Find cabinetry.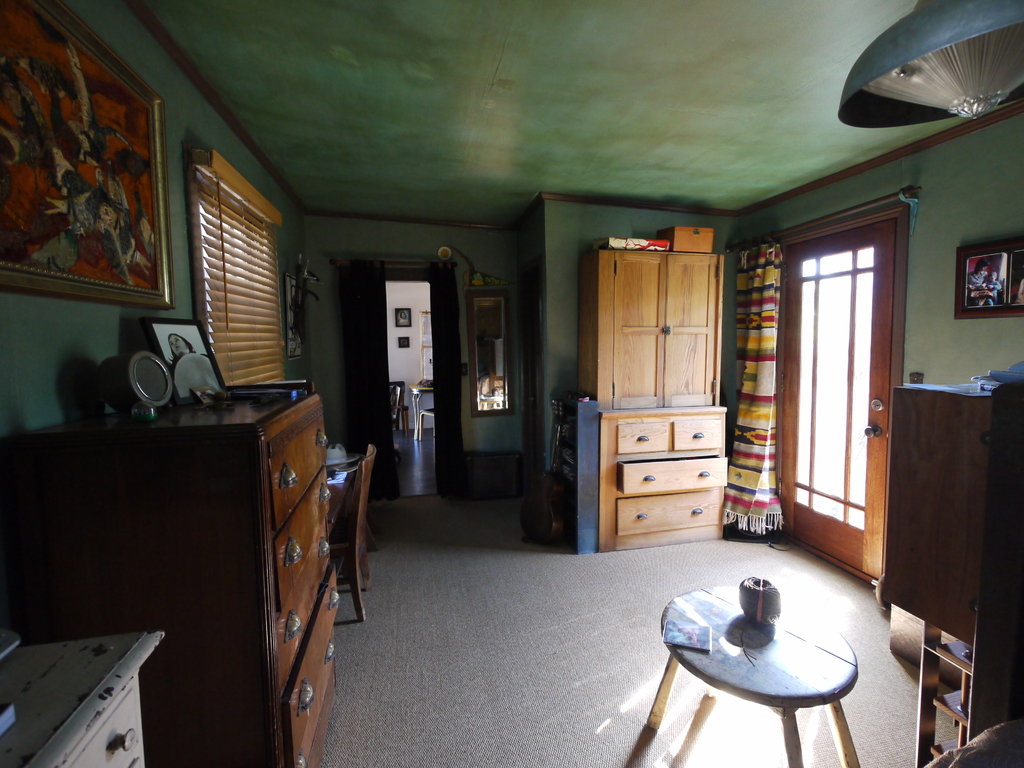
[0, 617, 161, 766].
